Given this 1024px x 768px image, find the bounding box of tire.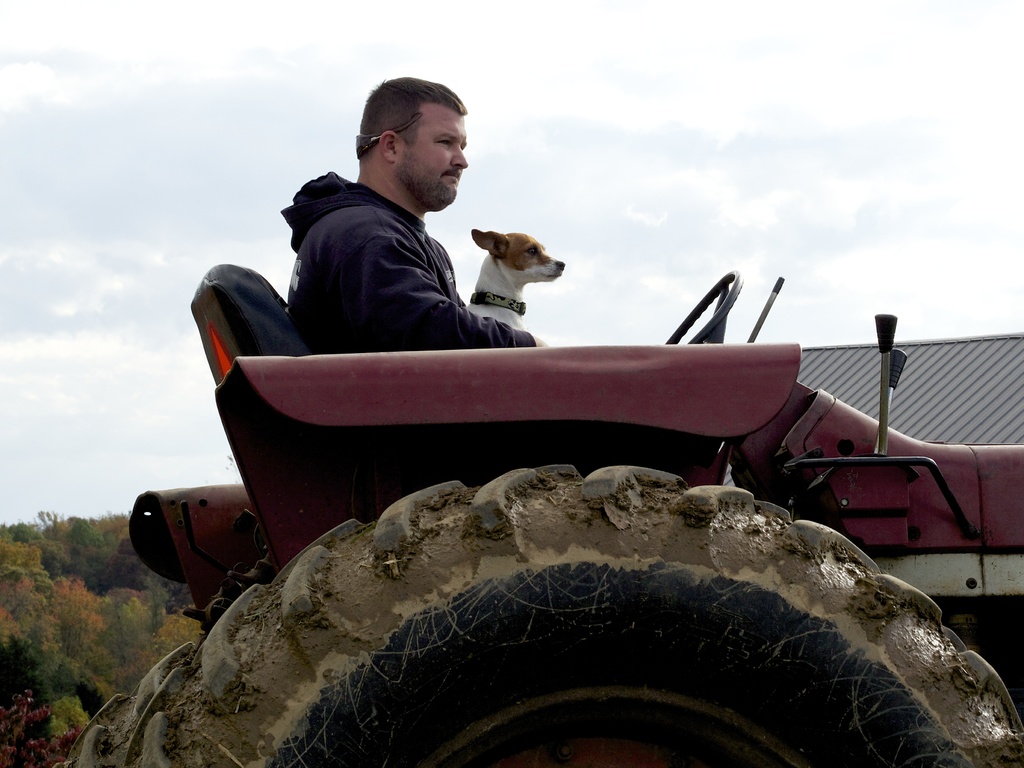
bbox(49, 463, 1023, 767).
